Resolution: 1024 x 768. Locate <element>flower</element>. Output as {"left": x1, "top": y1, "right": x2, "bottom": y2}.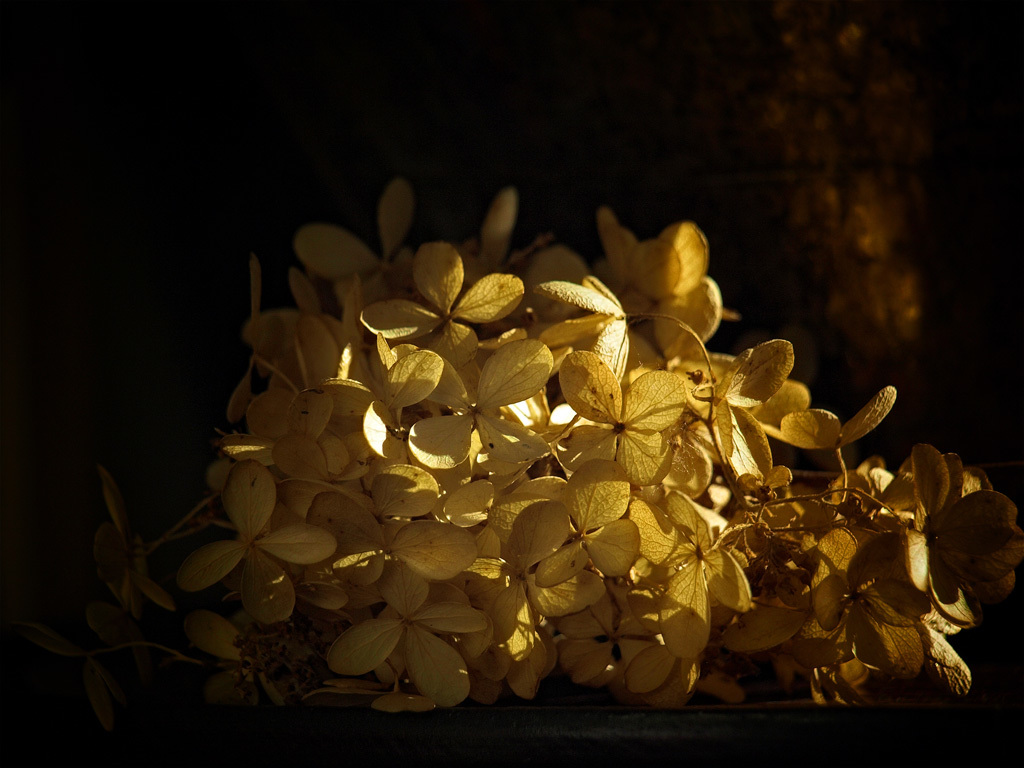
{"left": 559, "top": 342, "right": 698, "bottom": 486}.
